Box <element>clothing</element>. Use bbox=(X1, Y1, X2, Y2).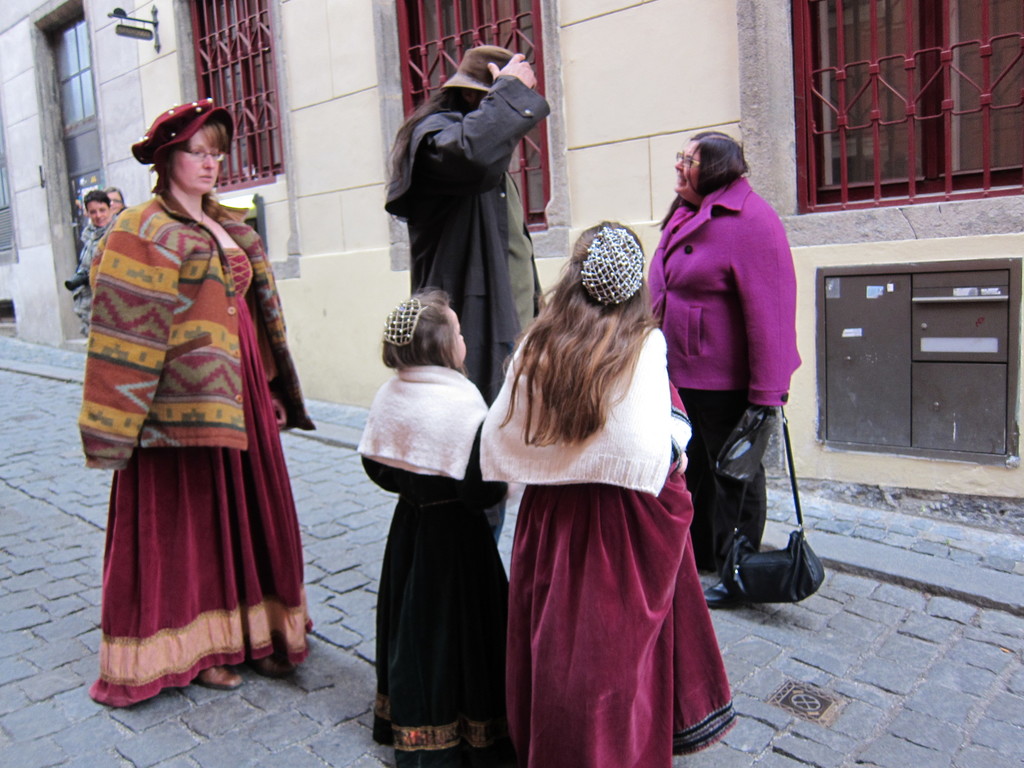
bbox=(356, 367, 513, 755).
